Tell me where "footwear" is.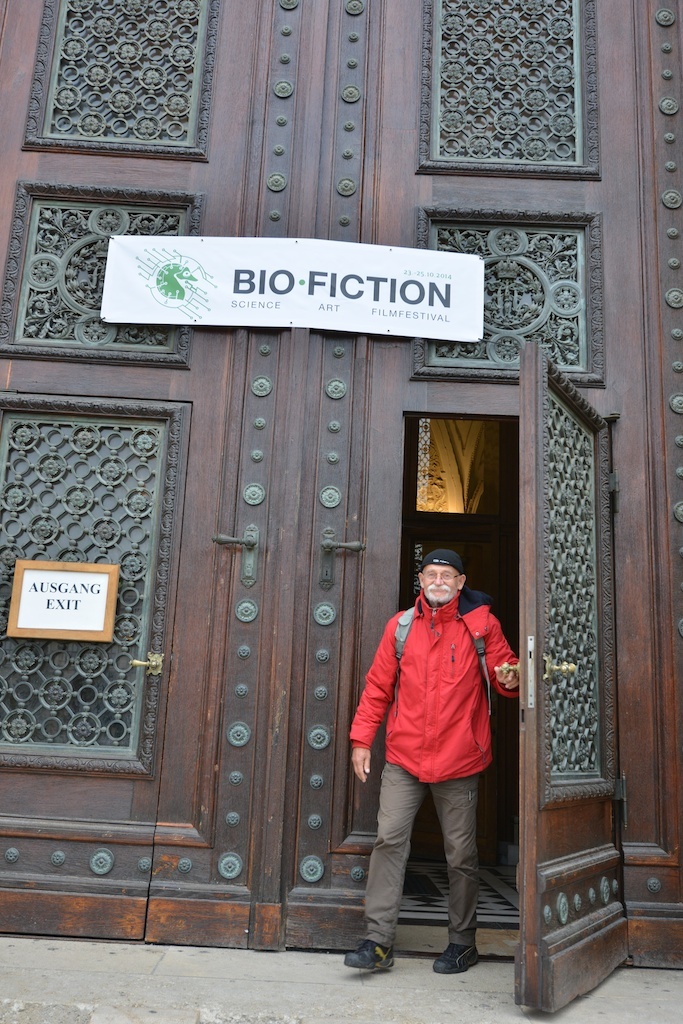
"footwear" is at (x1=342, y1=937, x2=402, y2=969).
